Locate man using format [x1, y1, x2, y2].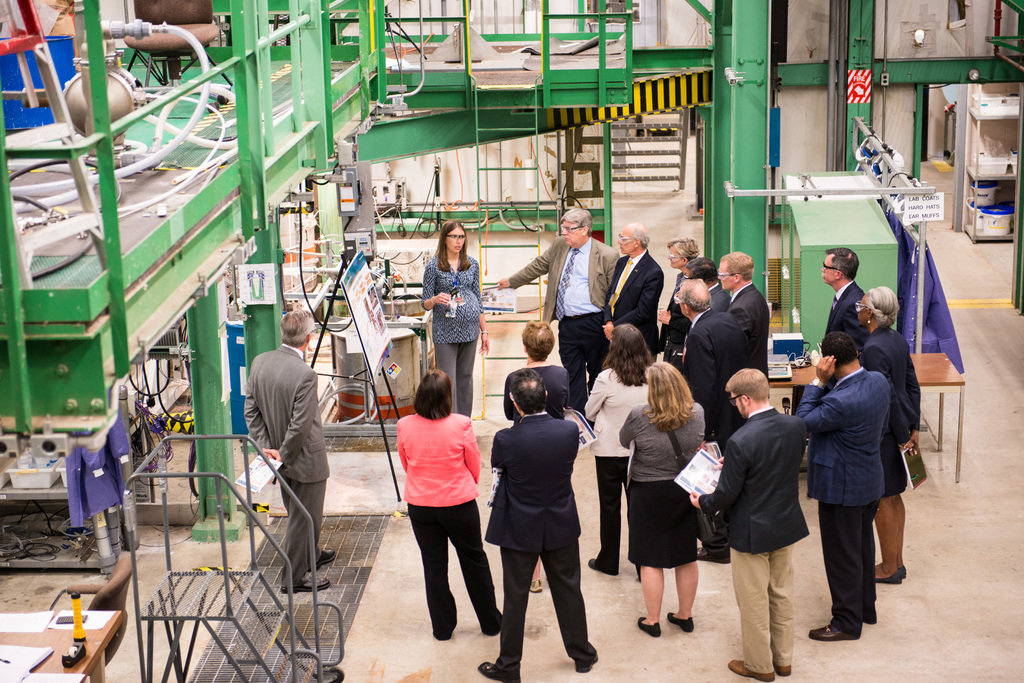
[474, 369, 598, 682].
